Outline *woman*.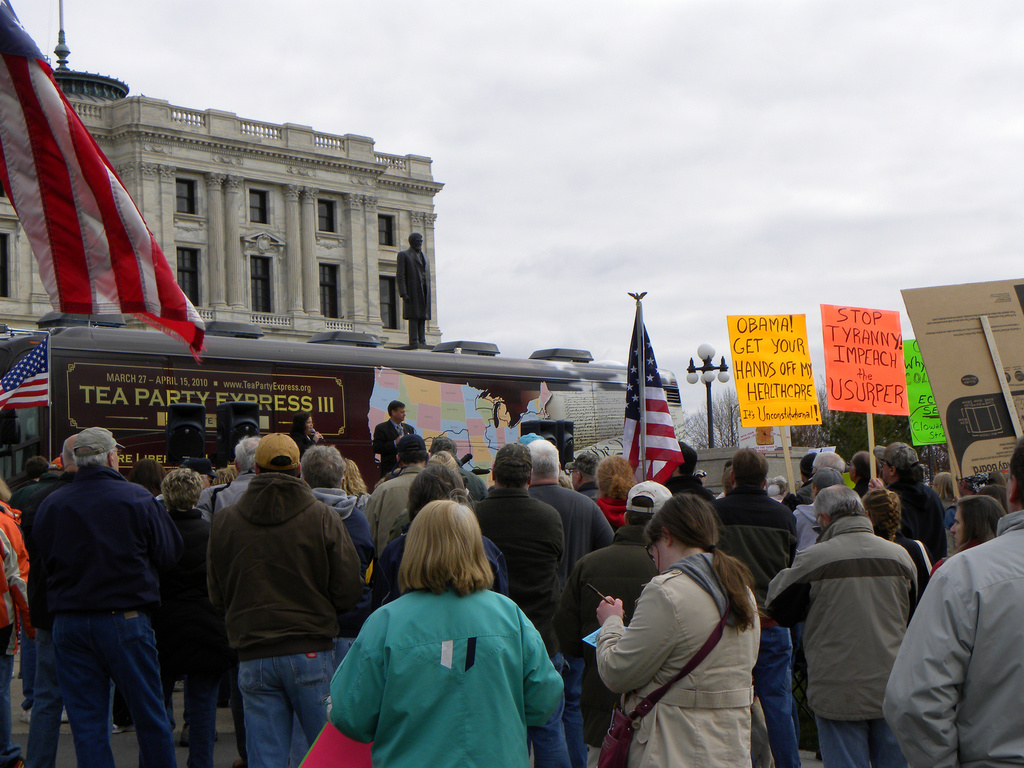
Outline: 932,495,1001,574.
